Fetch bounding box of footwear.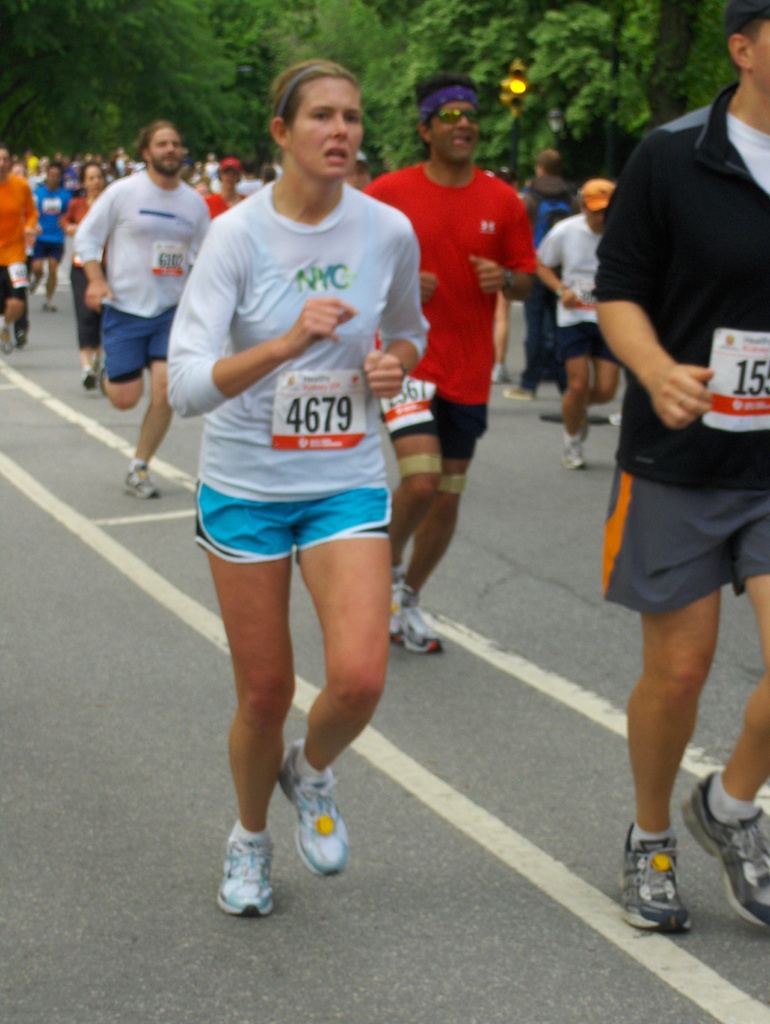
Bbox: 213, 819, 274, 915.
